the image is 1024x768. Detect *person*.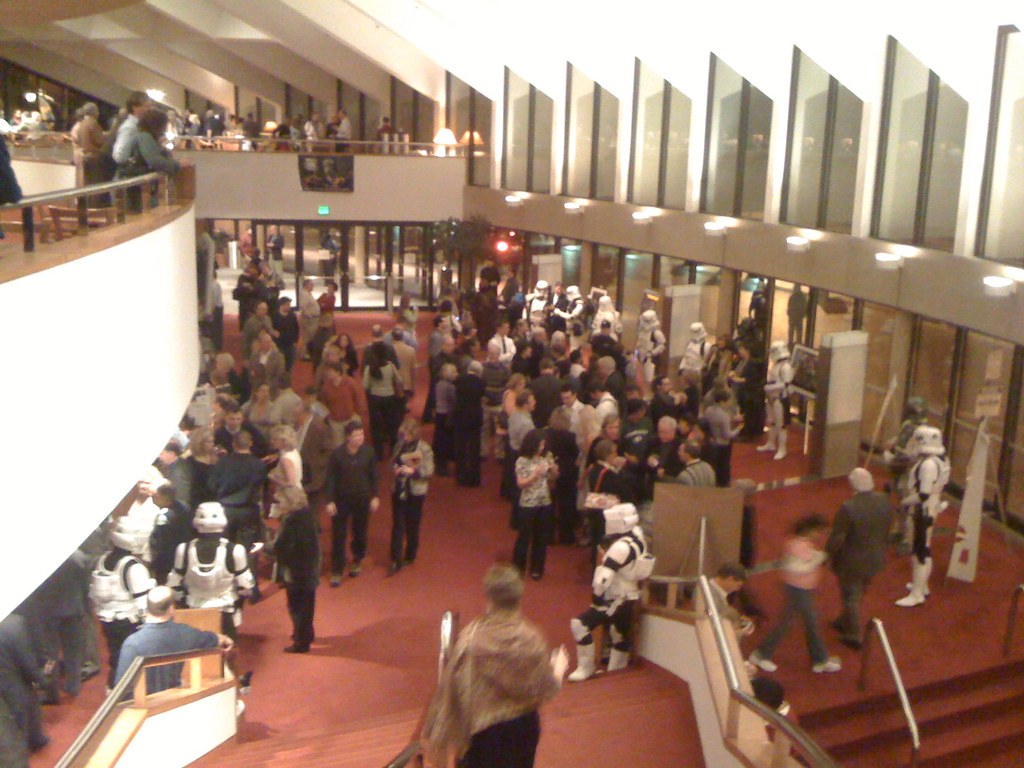
Detection: region(584, 445, 626, 564).
